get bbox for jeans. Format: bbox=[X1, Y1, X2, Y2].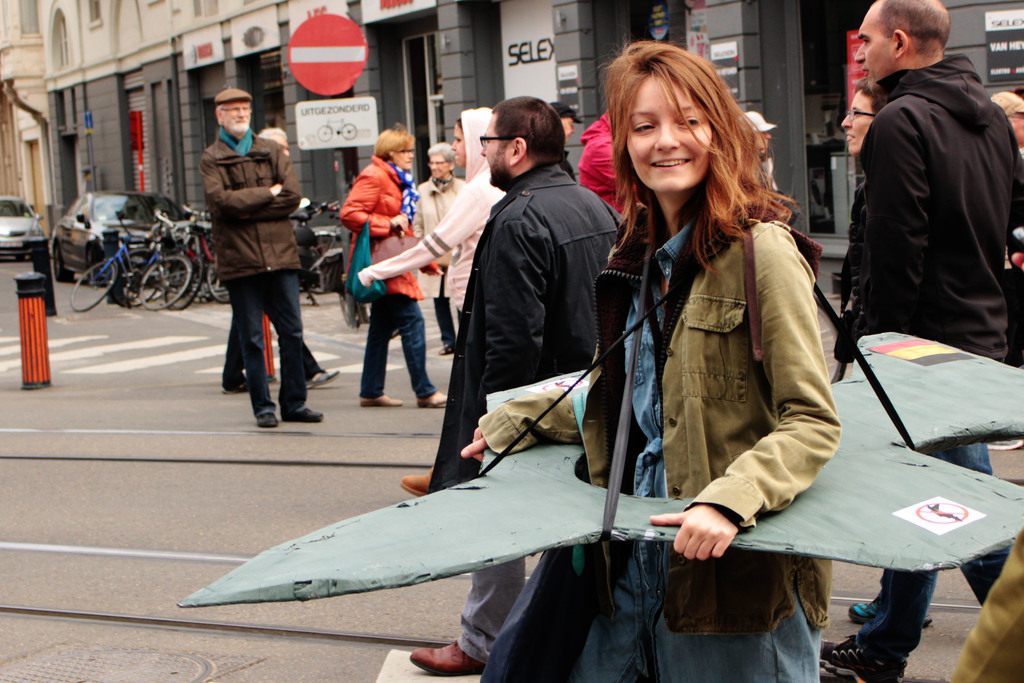
bbox=[851, 438, 1008, 657].
